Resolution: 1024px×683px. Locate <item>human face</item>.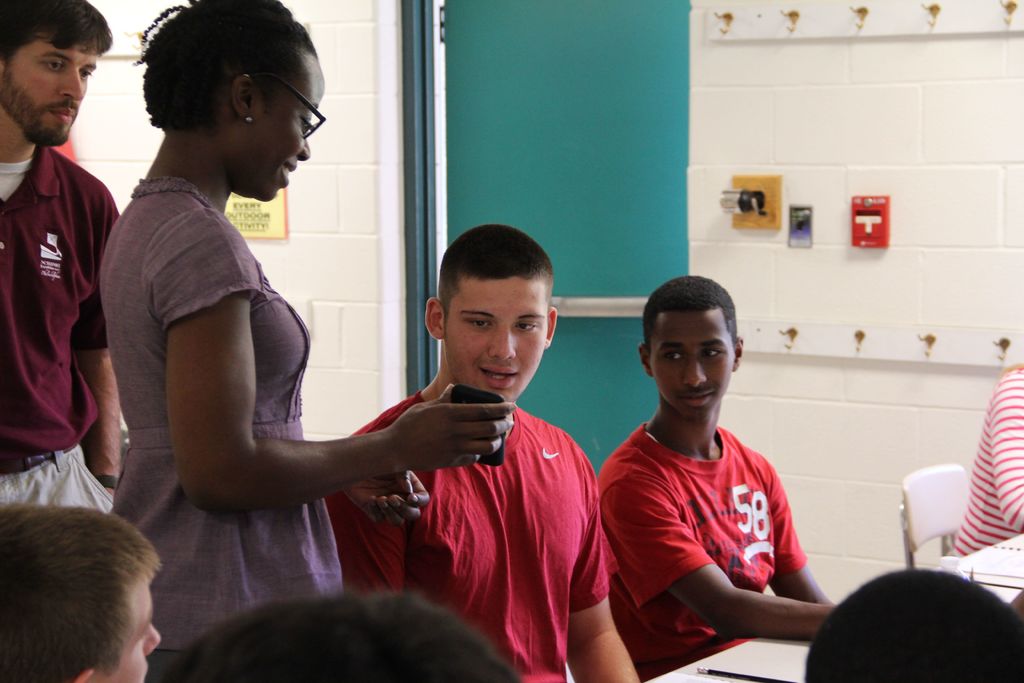
Rect(228, 40, 328, 211).
